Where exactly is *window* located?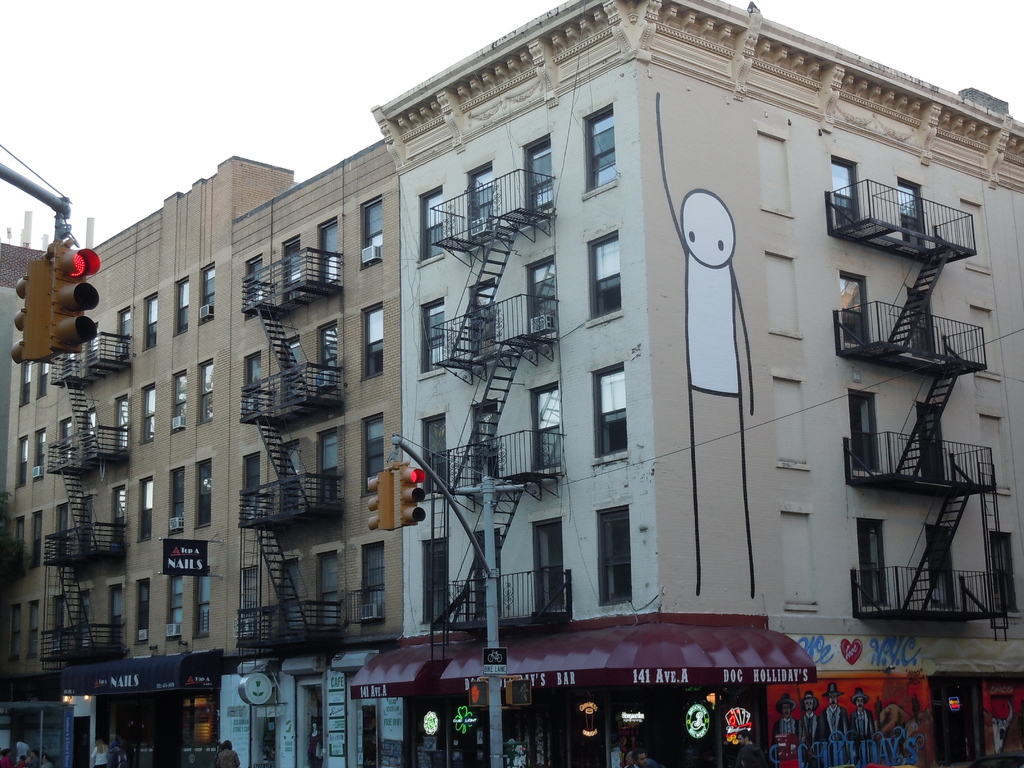
Its bounding box is [312,425,340,507].
